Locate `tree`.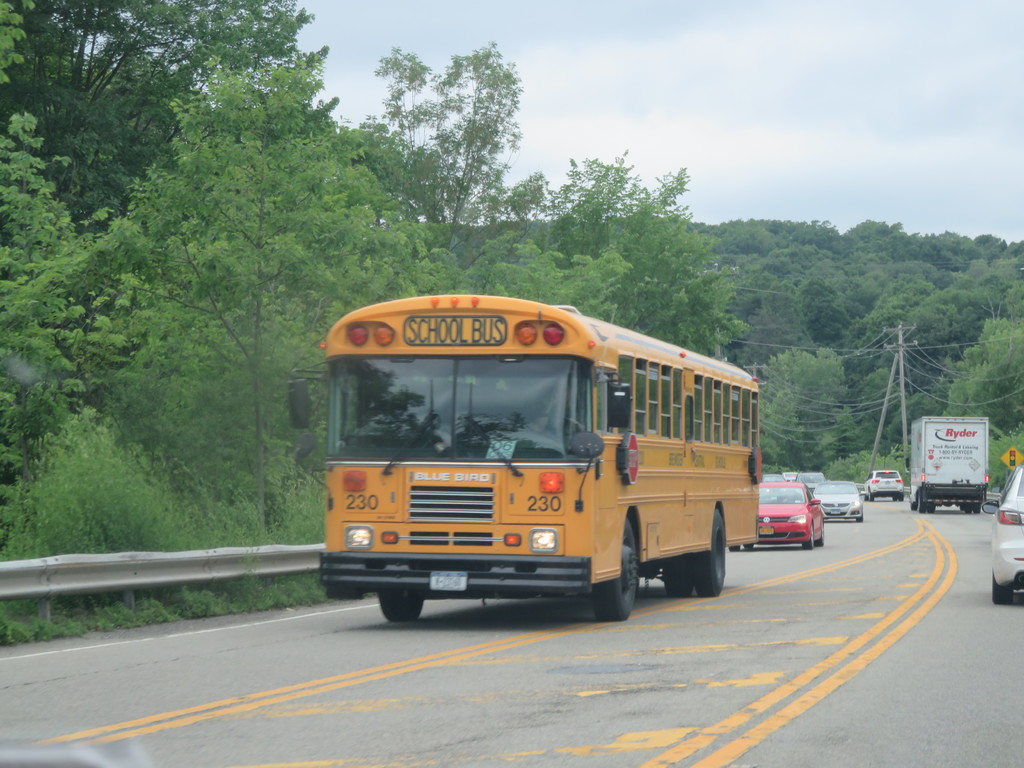
Bounding box: detection(839, 362, 904, 471).
